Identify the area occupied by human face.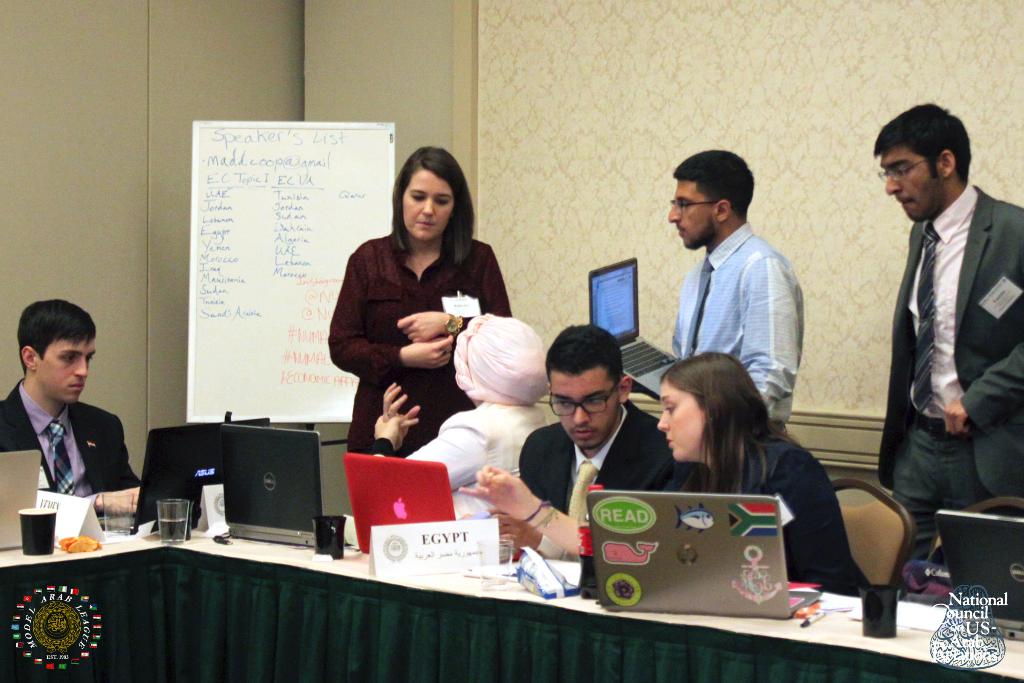
Area: bbox(666, 383, 711, 454).
